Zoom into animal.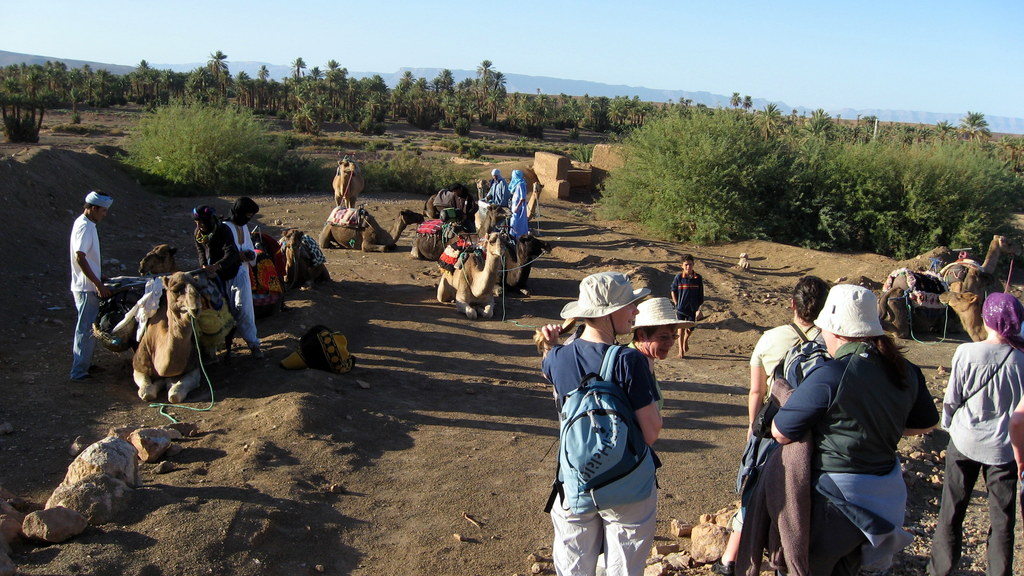
Zoom target: x1=935 y1=292 x2=1023 y2=341.
